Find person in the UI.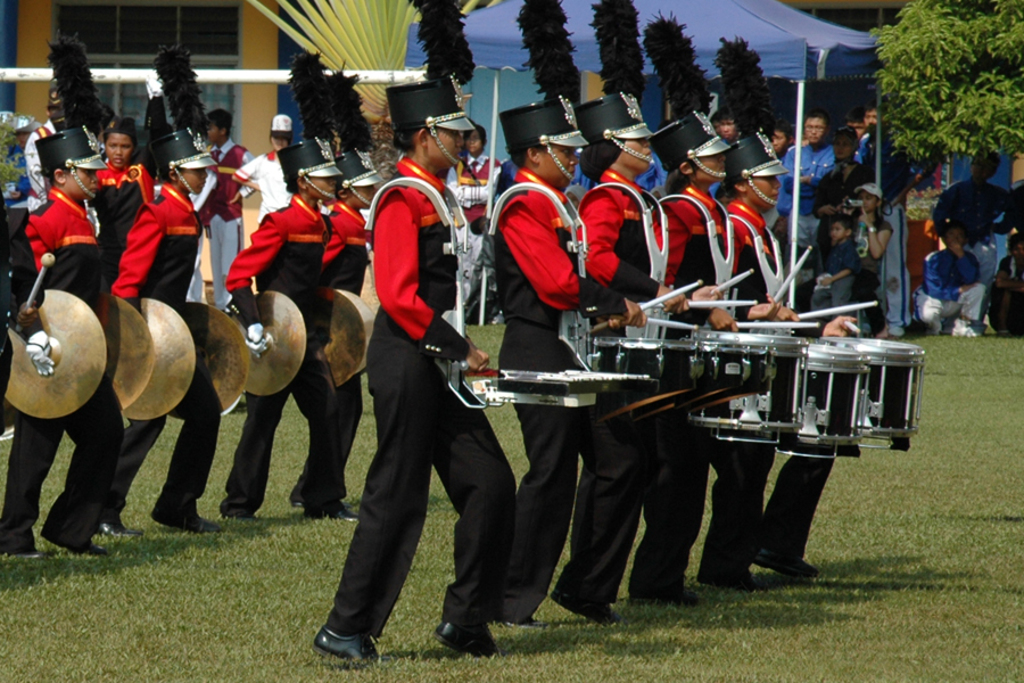
UI element at locate(991, 232, 1023, 336).
